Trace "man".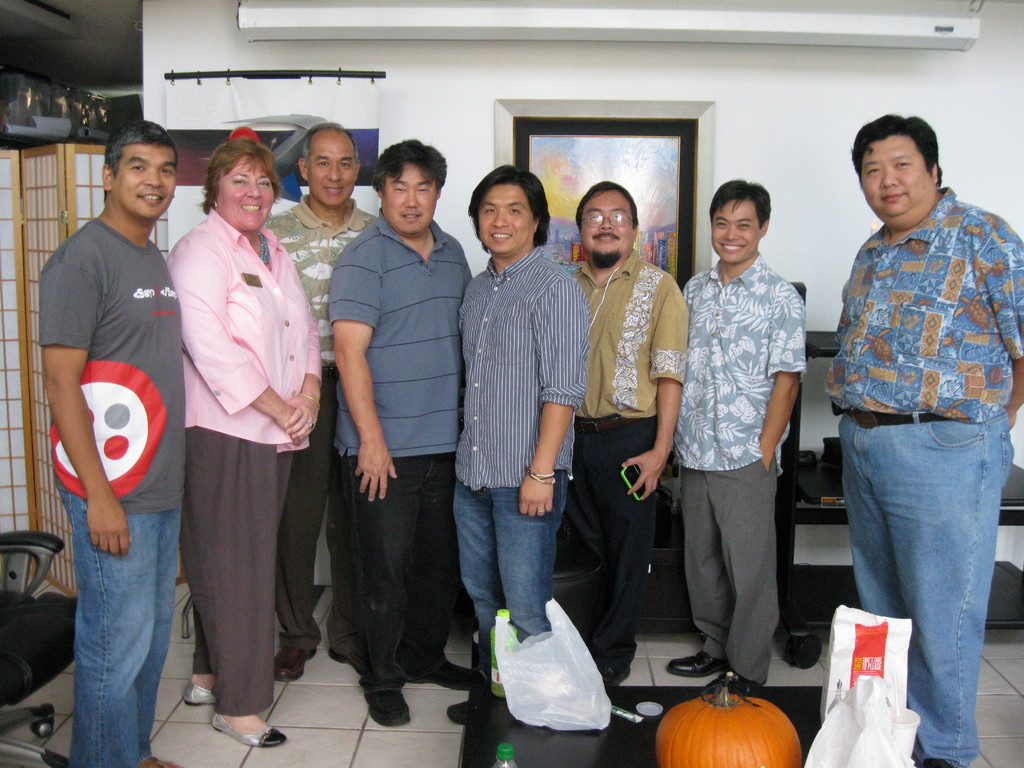
Traced to (571, 180, 689, 688).
